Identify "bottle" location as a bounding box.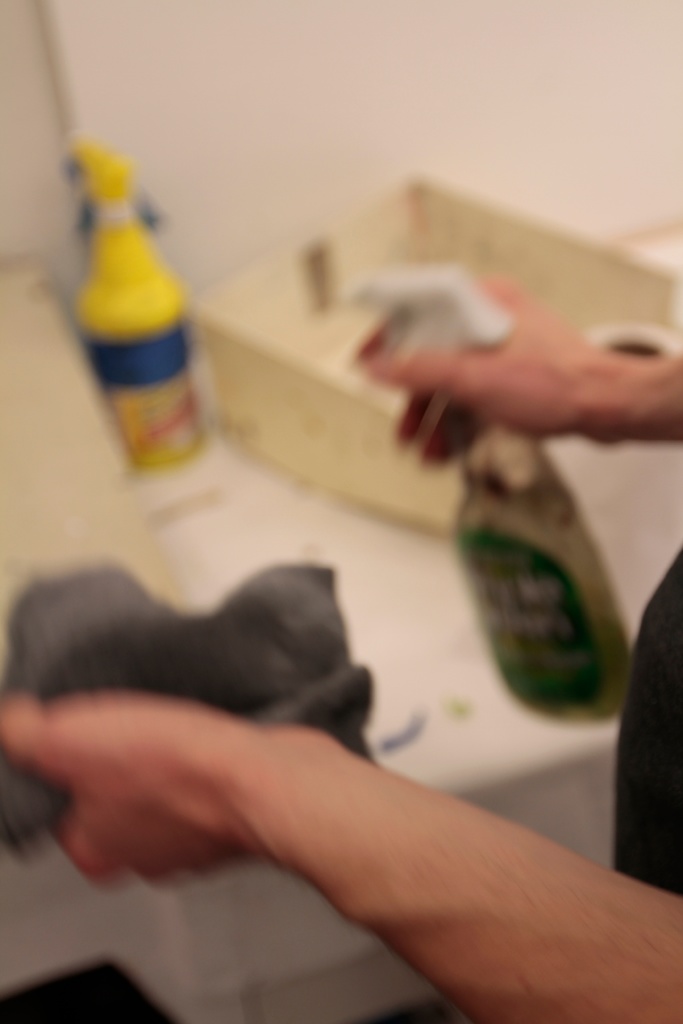
crop(77, 152, 204, 467).
